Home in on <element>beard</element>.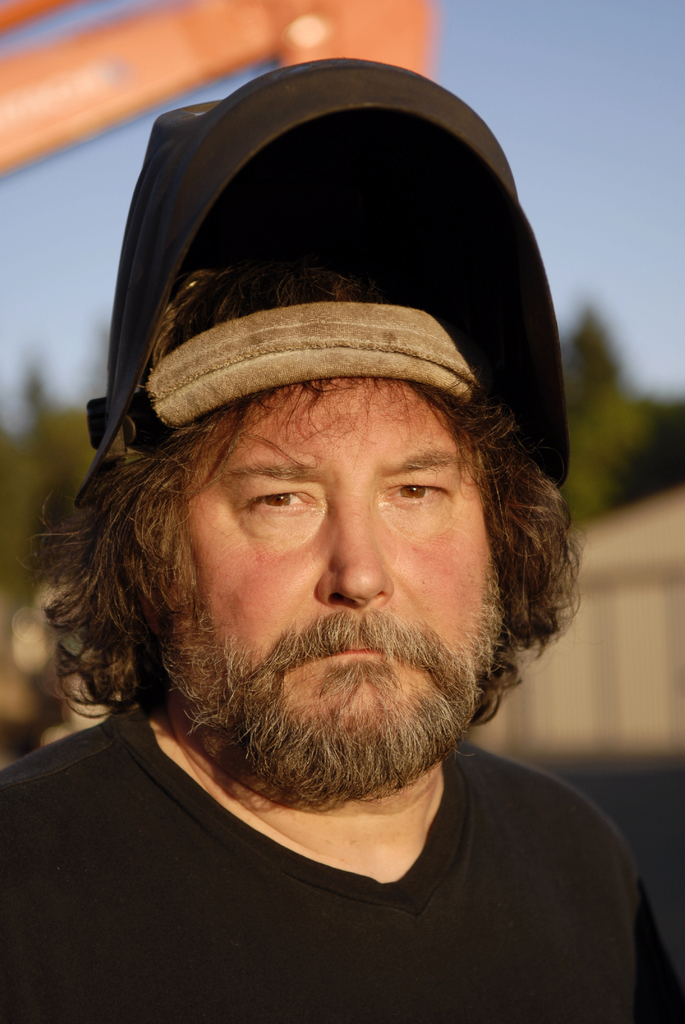
Homed in at 162,574,508,802.
